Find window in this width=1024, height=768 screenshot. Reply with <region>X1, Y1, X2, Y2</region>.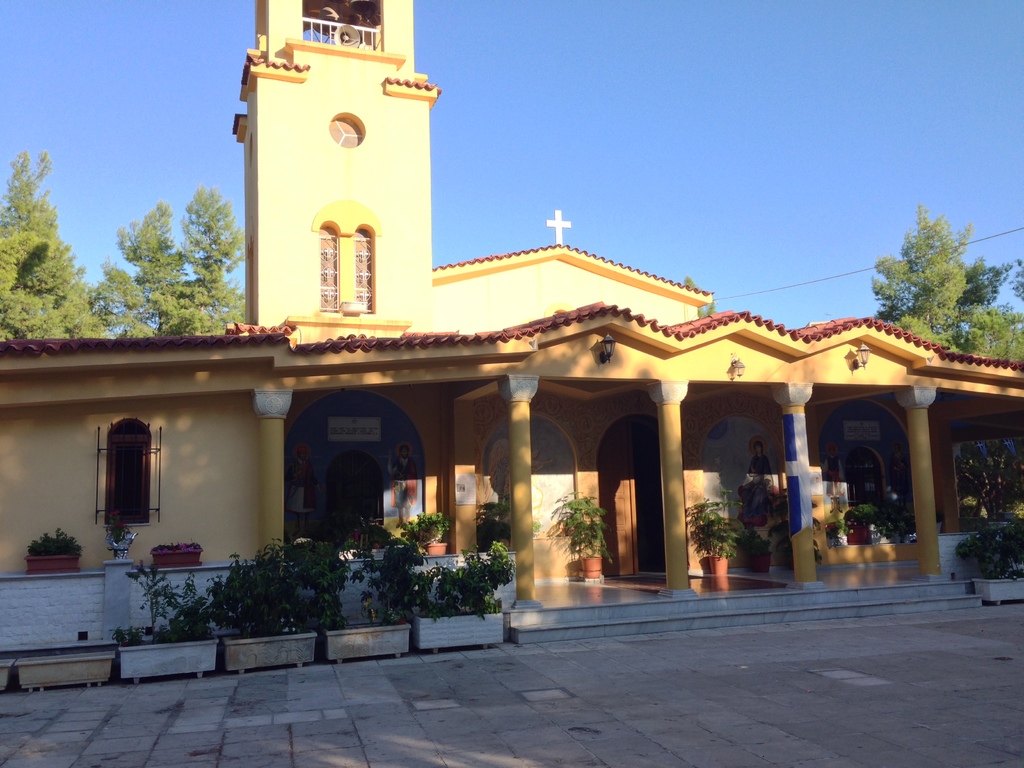
<region>319, 224, 374, 319</region>.
